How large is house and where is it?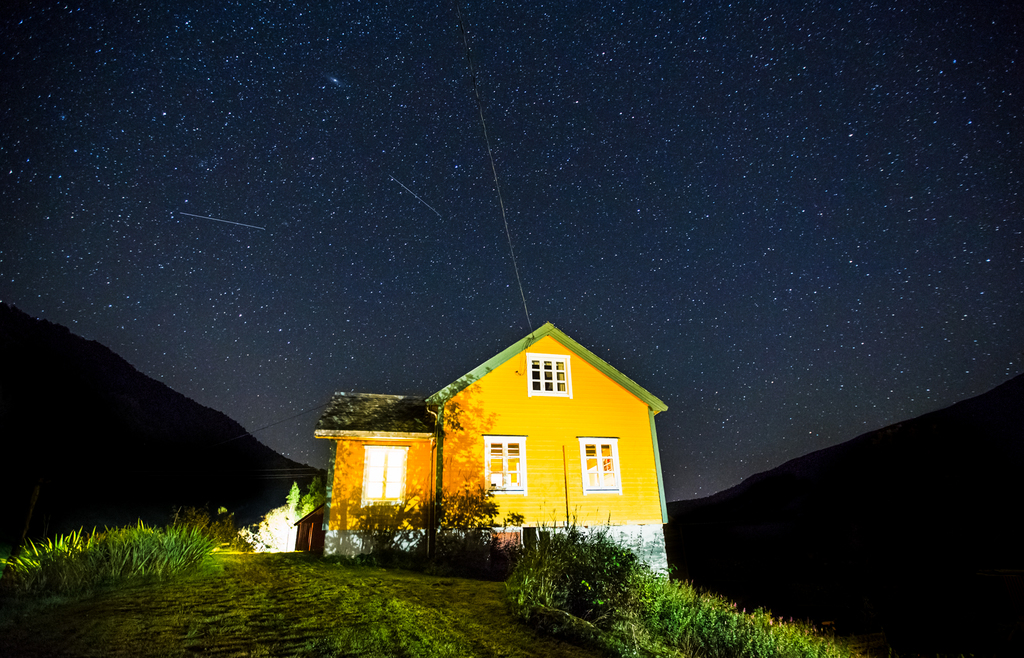
Bounding box: x1=319 y1=307 x2=684 y2=573.
